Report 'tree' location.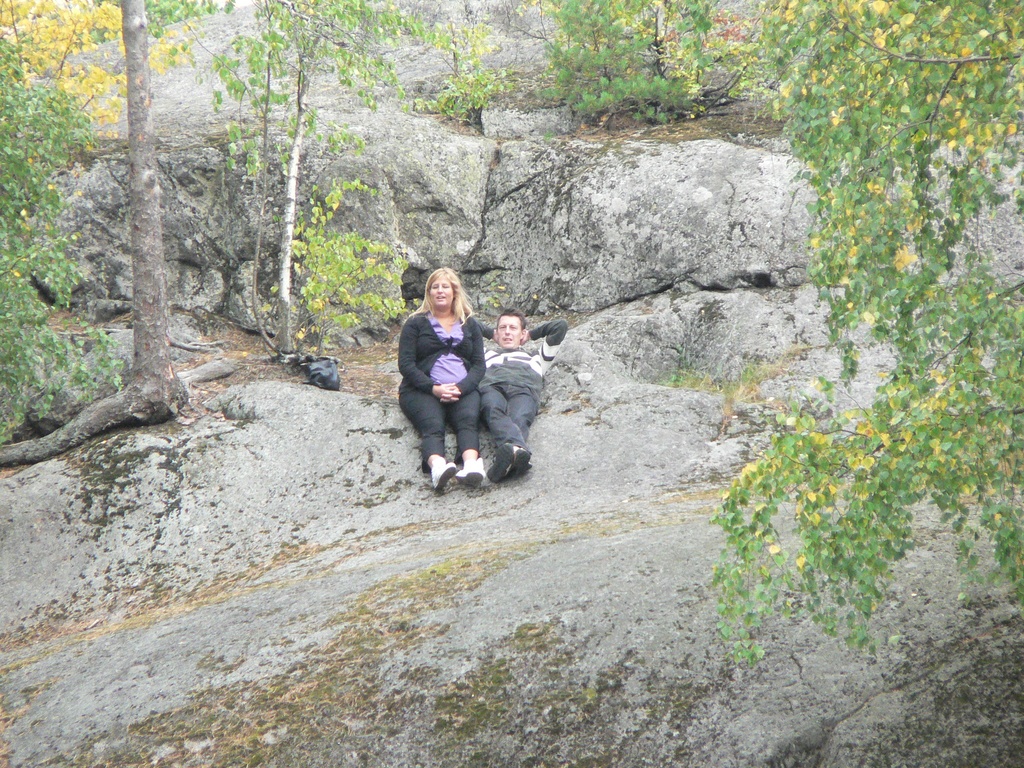
Report: bbox(0, 0, 184, 465).
